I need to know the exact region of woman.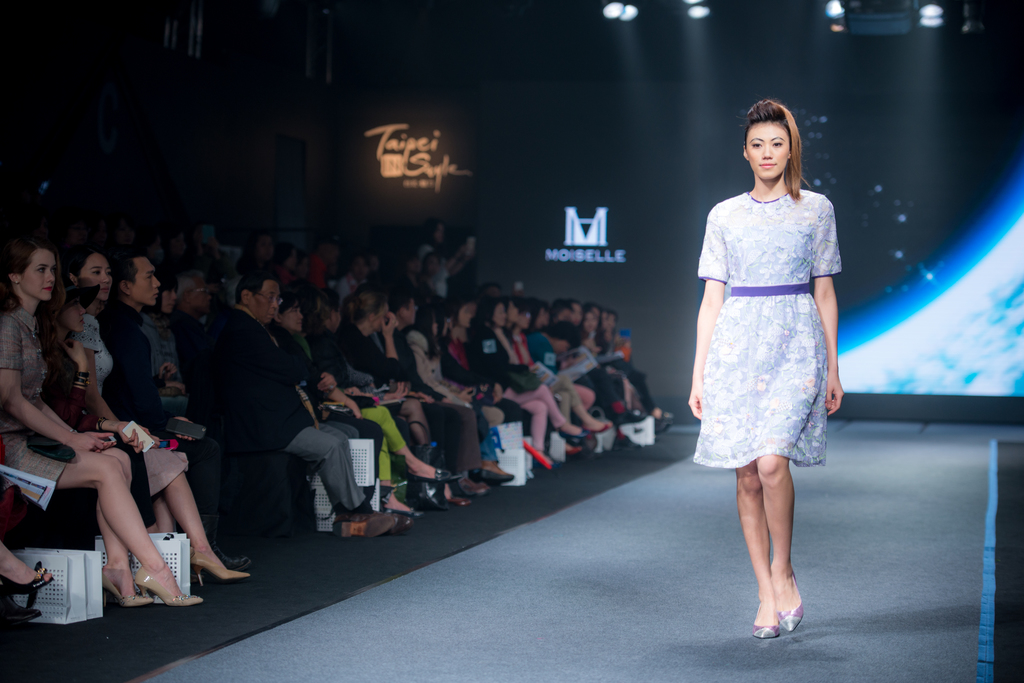
Region: left=314, top=284, right=472, bottom=507.
